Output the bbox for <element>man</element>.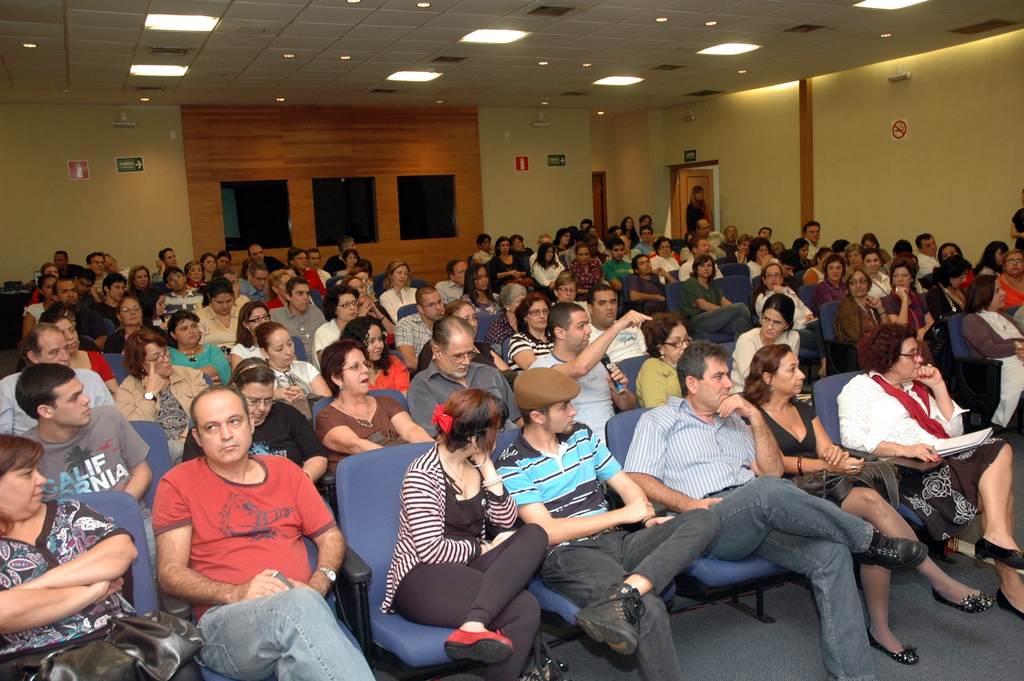
box(240, 245, 291, 278).
